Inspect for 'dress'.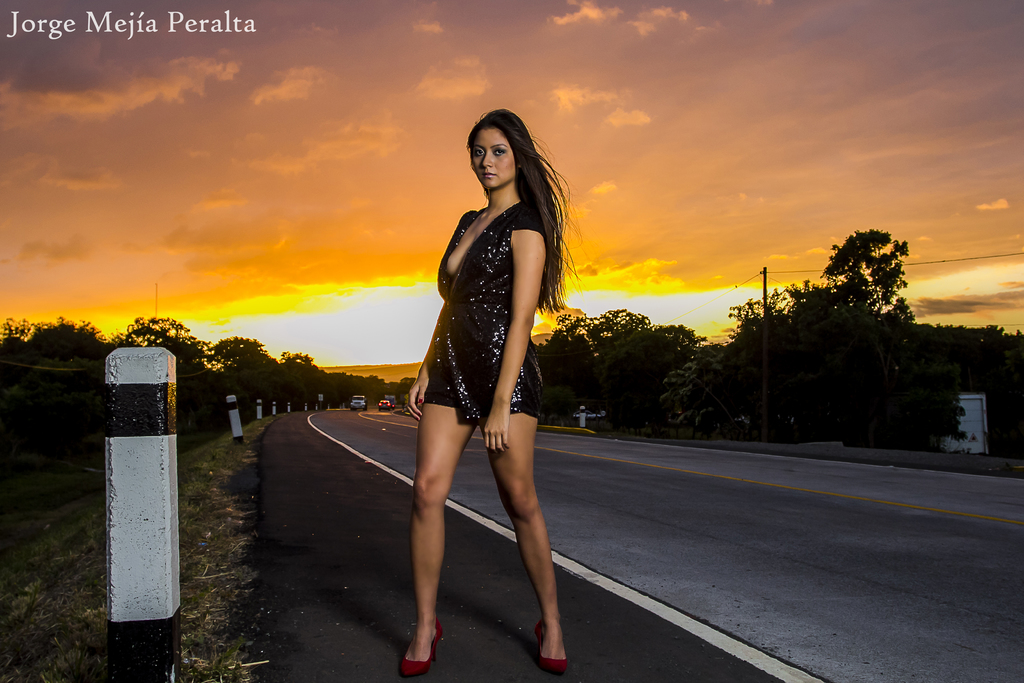
Inspection: (x1=401, y1=221, x2=547, y2=442).
